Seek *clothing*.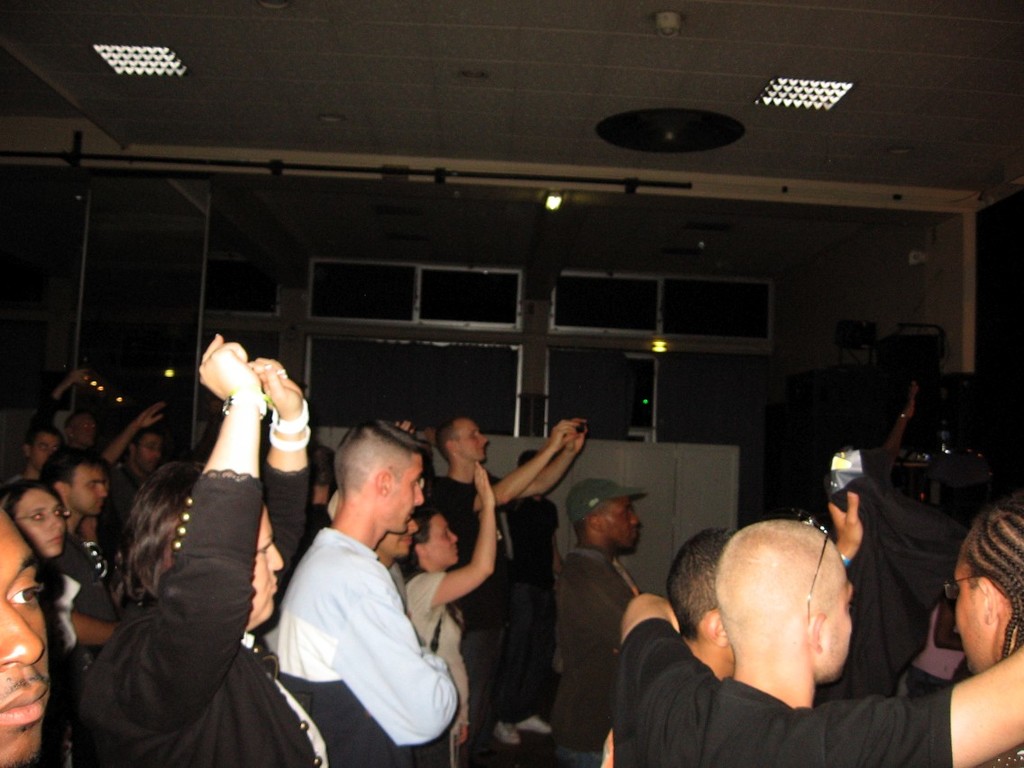
39, 565, 116, 764.
